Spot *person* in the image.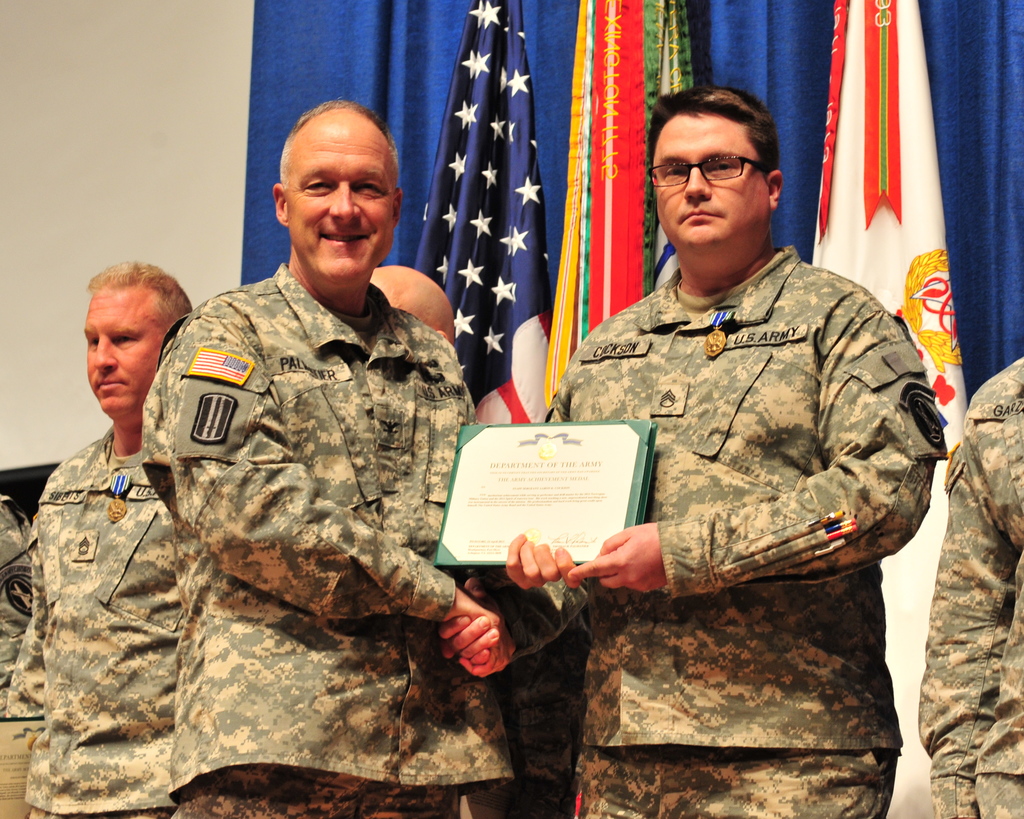
*person* found at <box>143,95,578,818</box>.
